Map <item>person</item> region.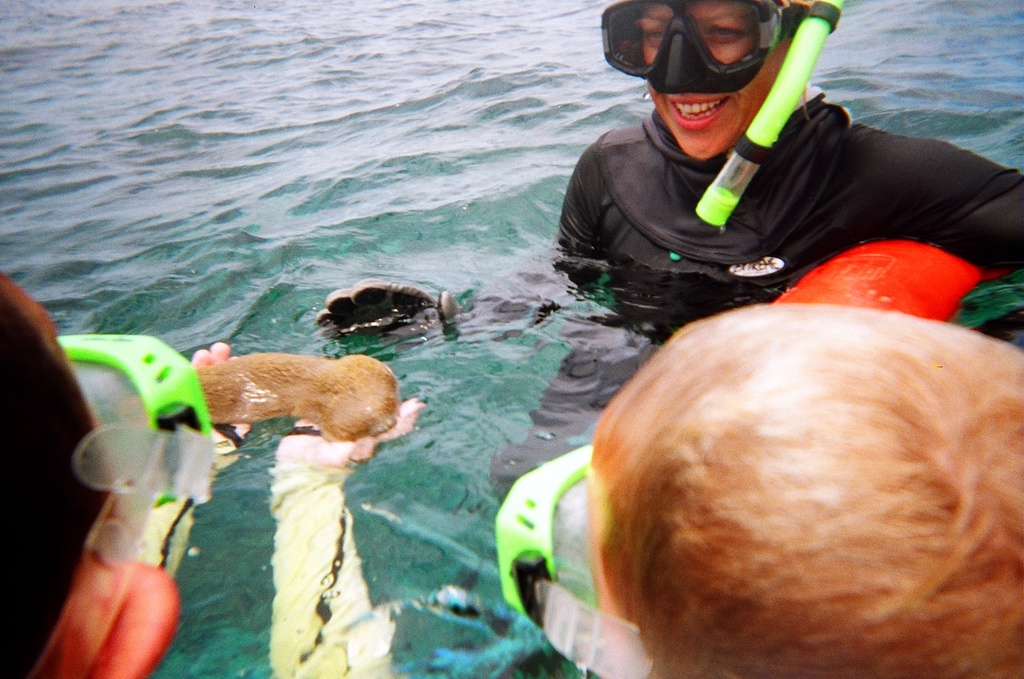
Mapped to bbox=(286, 302, 1023, 678).
